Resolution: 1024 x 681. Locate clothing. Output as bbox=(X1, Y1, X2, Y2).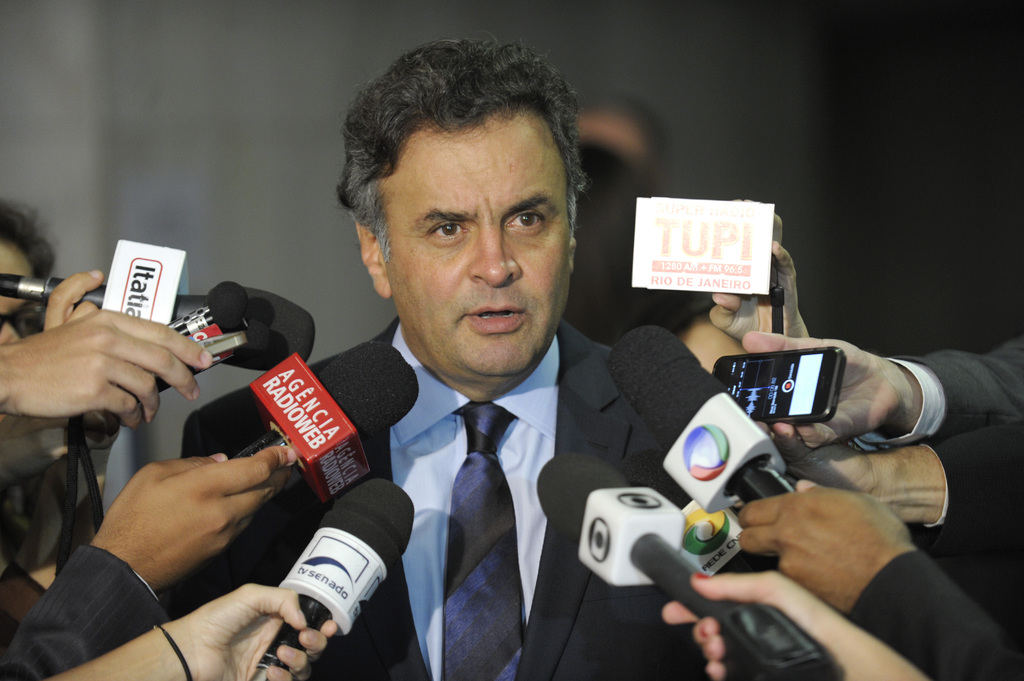
bbox=(928, 552, 1023, 636).
